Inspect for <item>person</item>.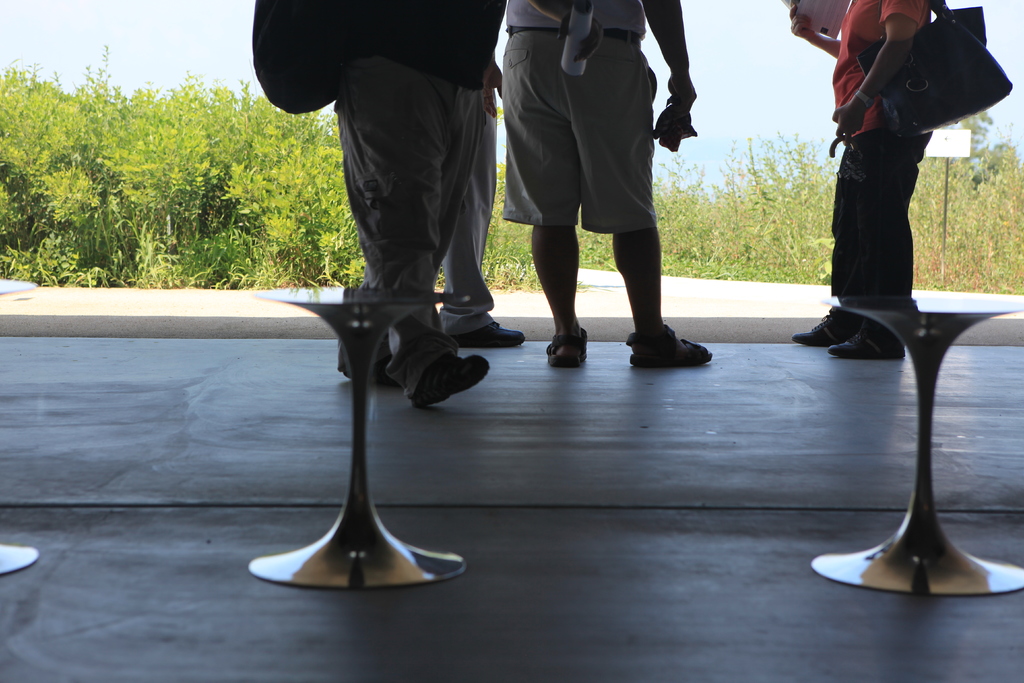
Inspection: locate(337, 0, 508, 404).
